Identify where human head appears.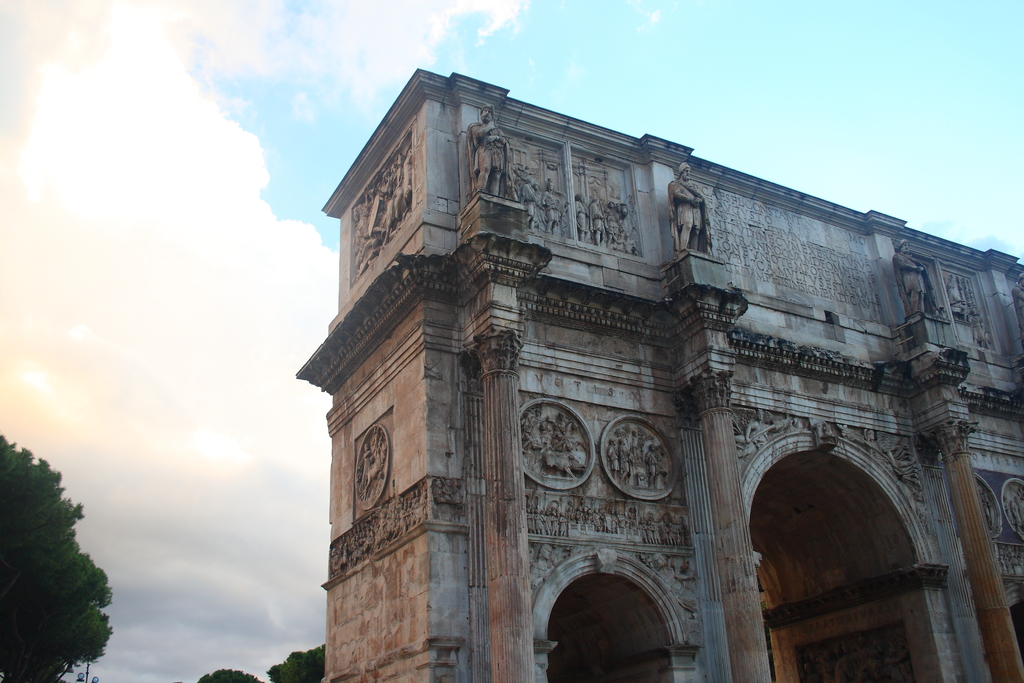
Appears at select_region(649, 443, 656, 451).
